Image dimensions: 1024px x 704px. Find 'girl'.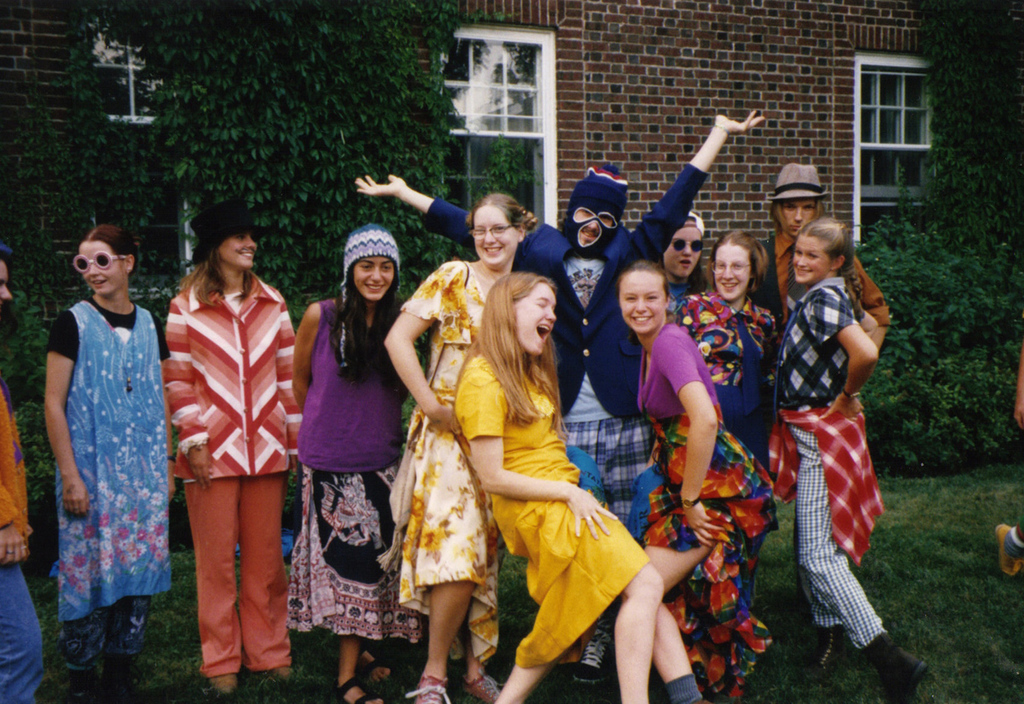
bbox=[616, 258, 774, 703].
